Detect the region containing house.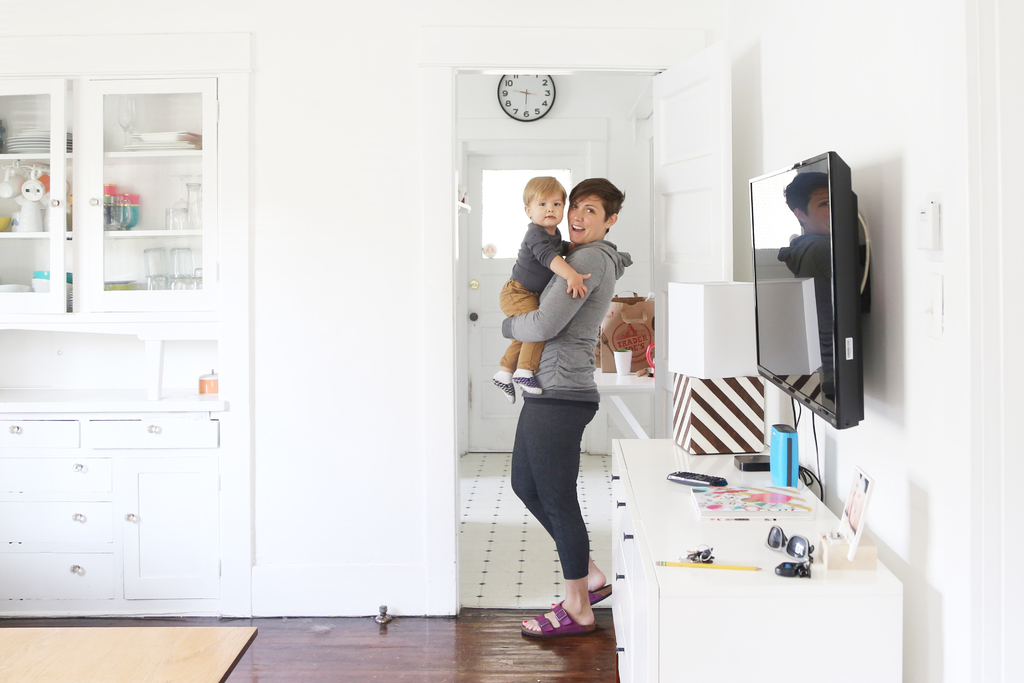
box(2, 3, 1023, 678).
